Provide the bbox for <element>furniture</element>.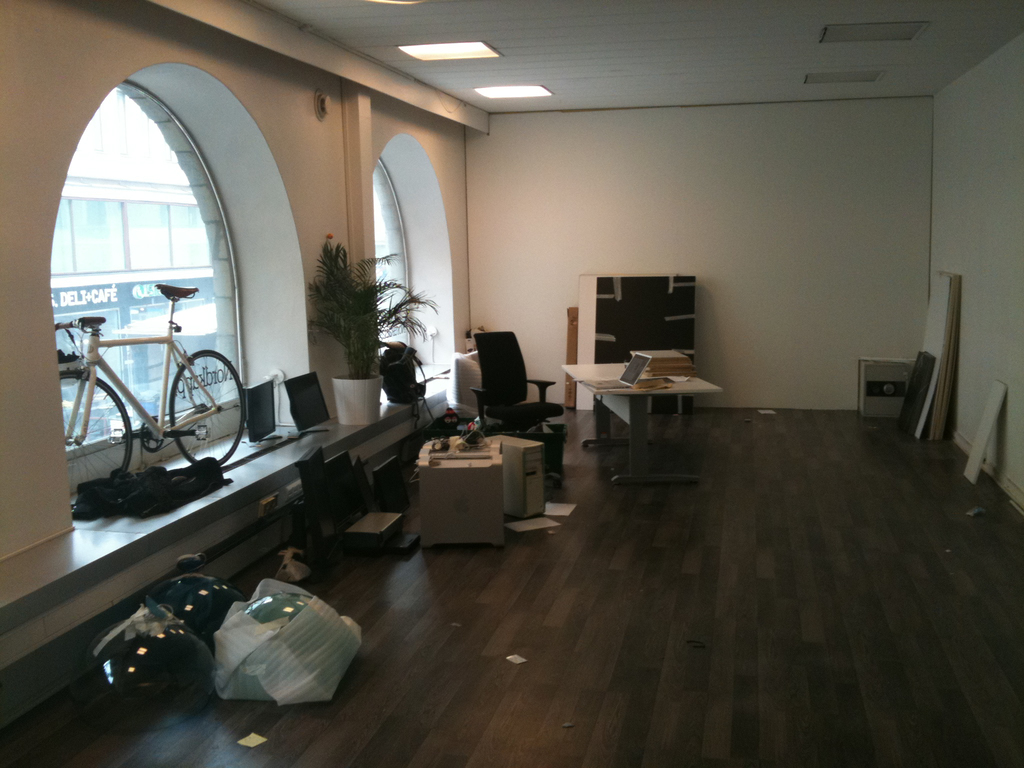
[x1=468, y1=329, x2=564, y2=480].
